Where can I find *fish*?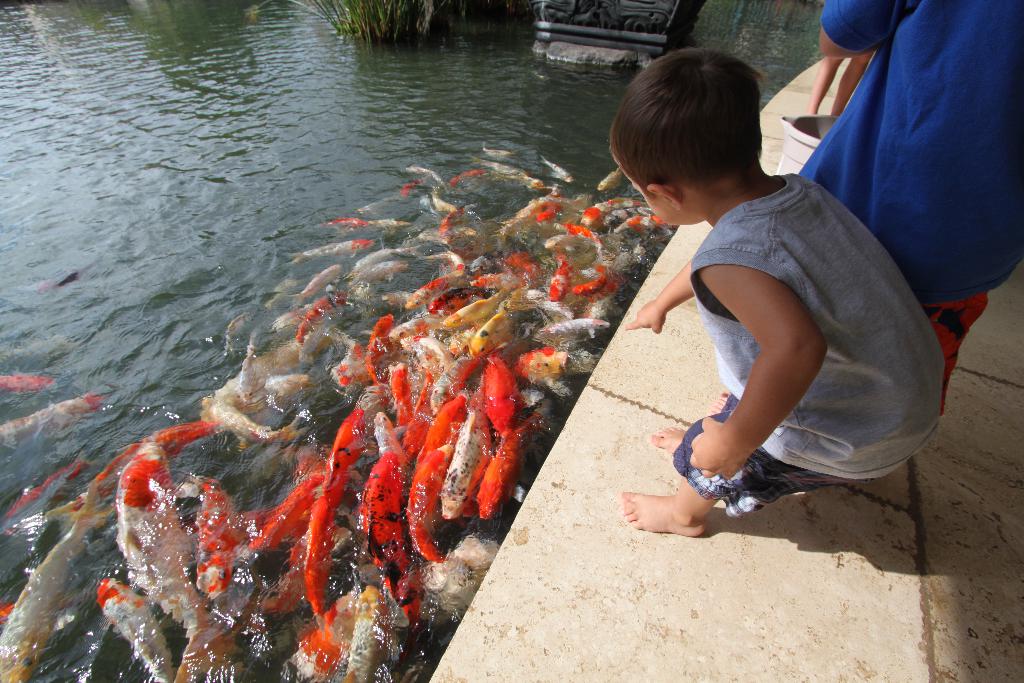
You can find it at bbox=[355, 202, 390, 218].
